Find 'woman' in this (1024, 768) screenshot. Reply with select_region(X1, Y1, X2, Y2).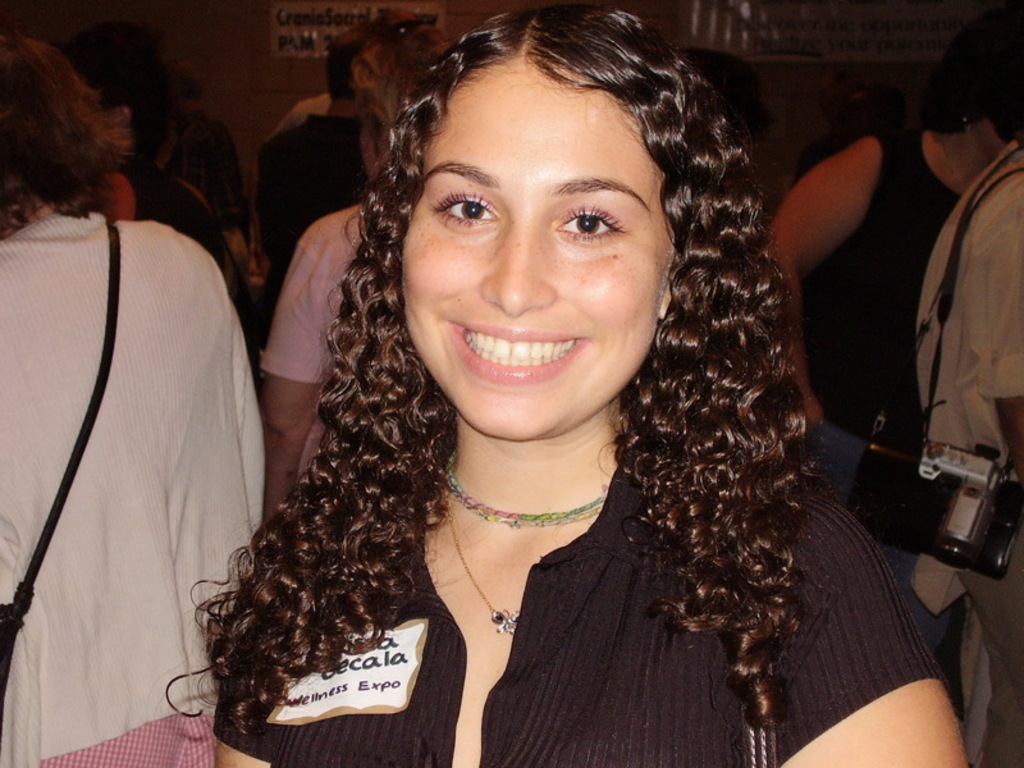
select_region(172, 14, 923, 750).
